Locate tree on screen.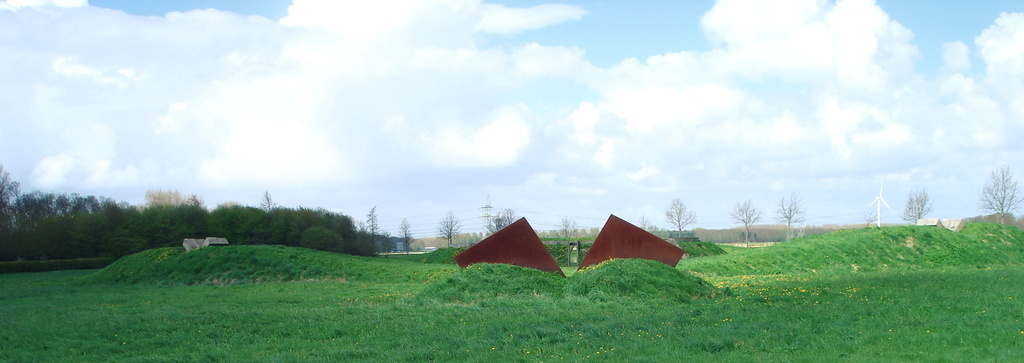
On screen at box=[977, 167, 1020, 225].
